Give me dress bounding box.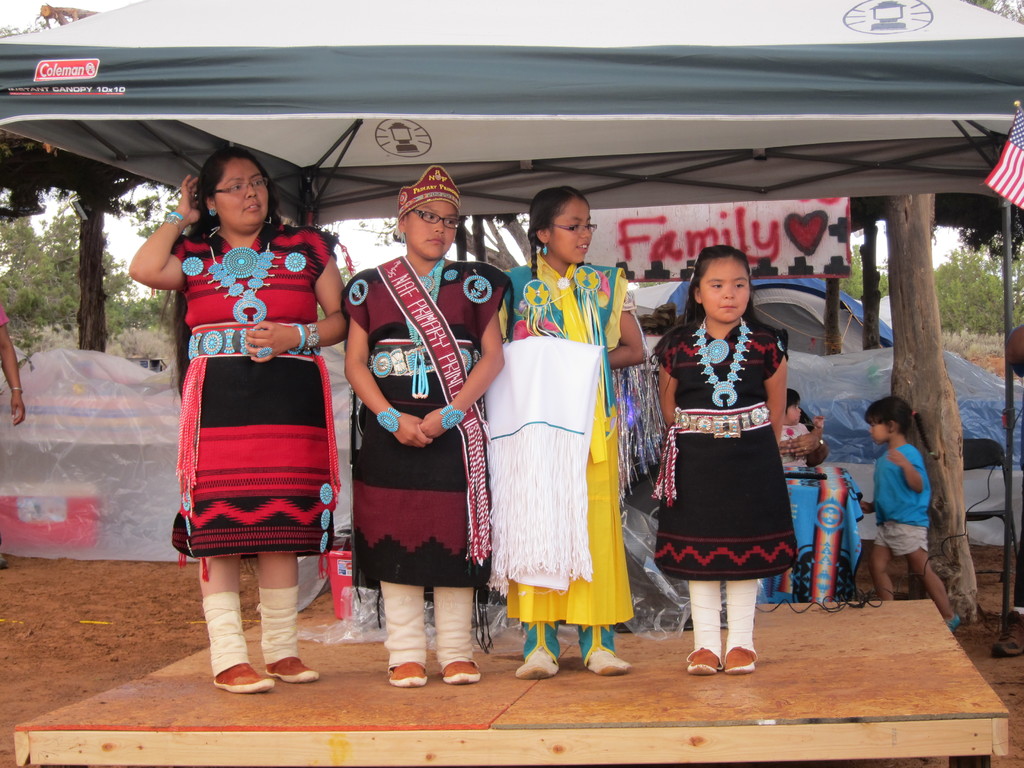
Rect(504, 259, 629, 624).
